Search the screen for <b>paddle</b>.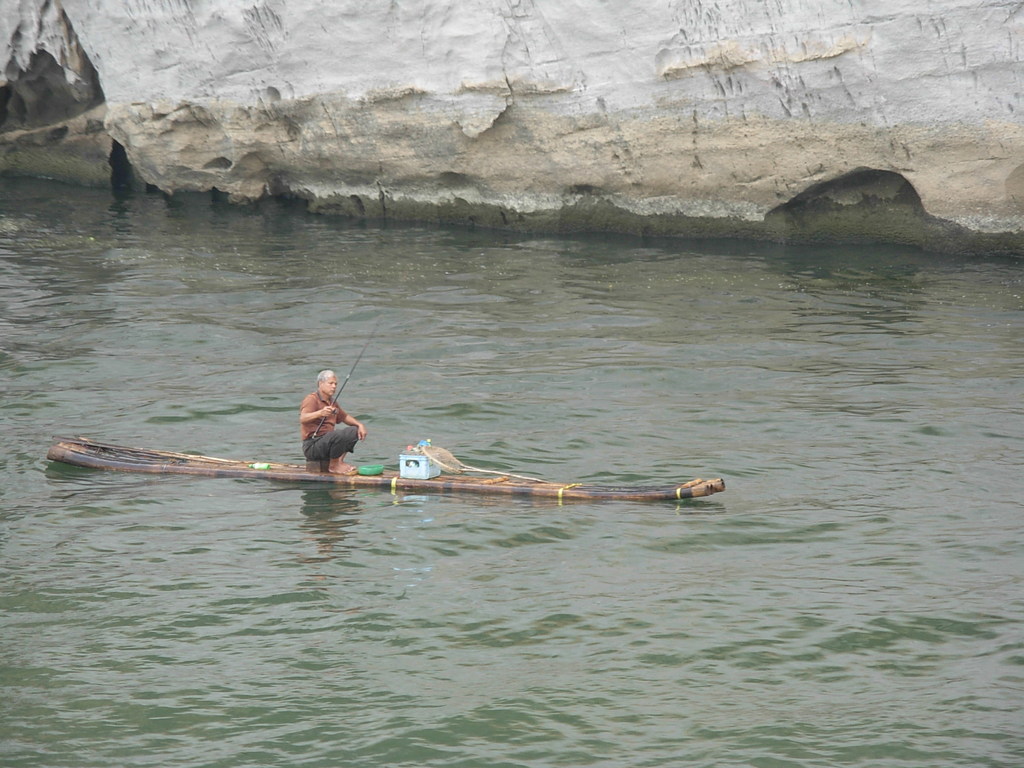
Found at Rect(54, 436, 229, 465).
